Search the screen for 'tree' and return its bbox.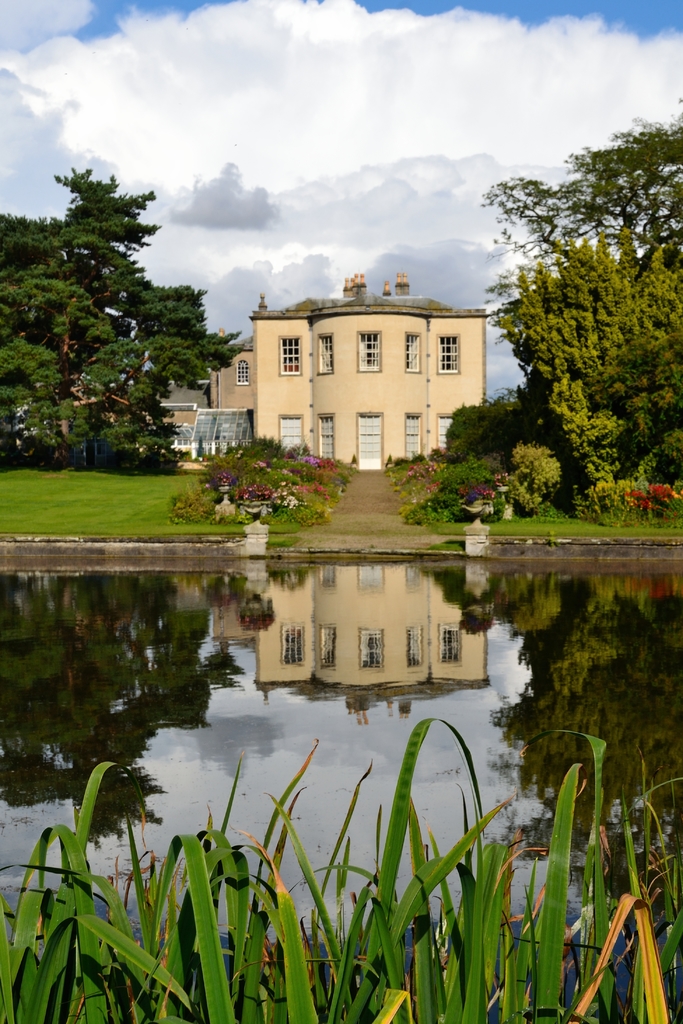
Found: locate(25, 142, 221, 488).
